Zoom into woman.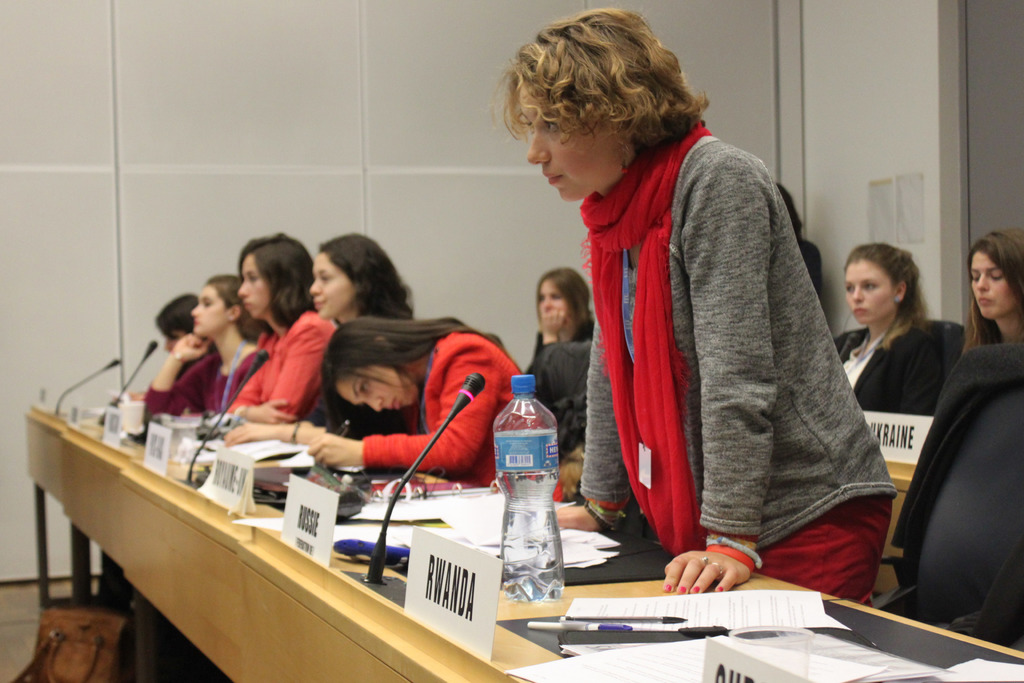
Zoom target: BBox(526, 266, 604, 374).
